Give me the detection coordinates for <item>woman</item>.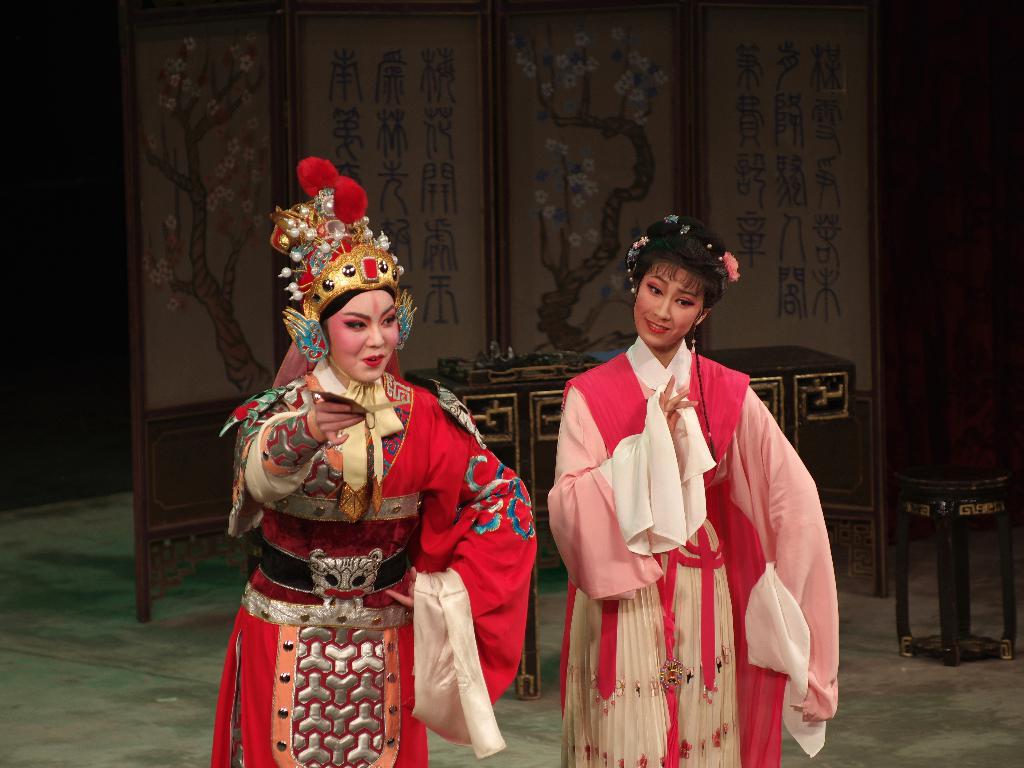
left=548, top=209, right=840, bottom=767.
